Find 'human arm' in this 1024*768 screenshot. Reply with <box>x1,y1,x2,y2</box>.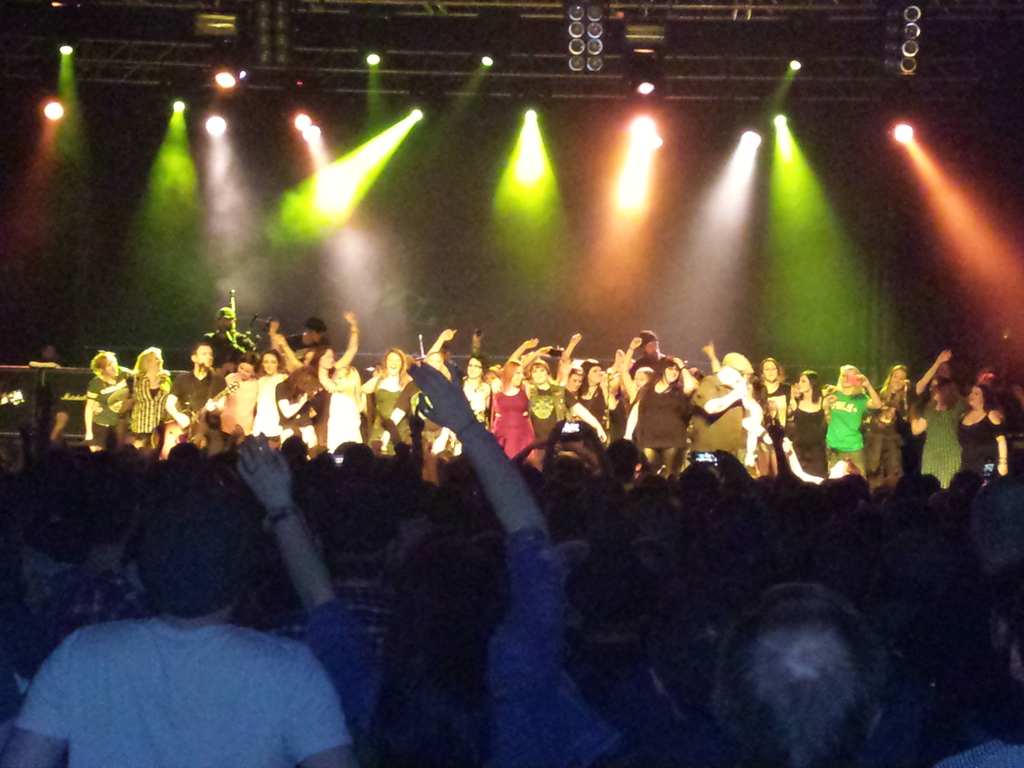
<box>334,310,360,374</box>.
